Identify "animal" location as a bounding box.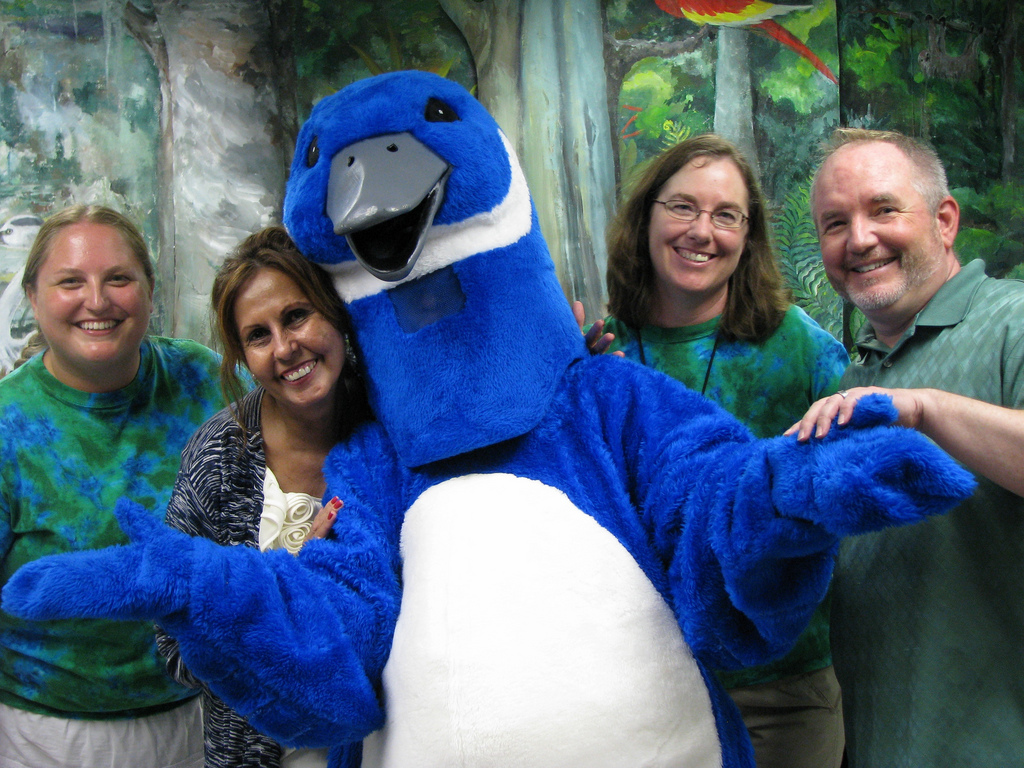
{"x1": 0, "y1": 65, "x2": 975, "y2": 767}.
